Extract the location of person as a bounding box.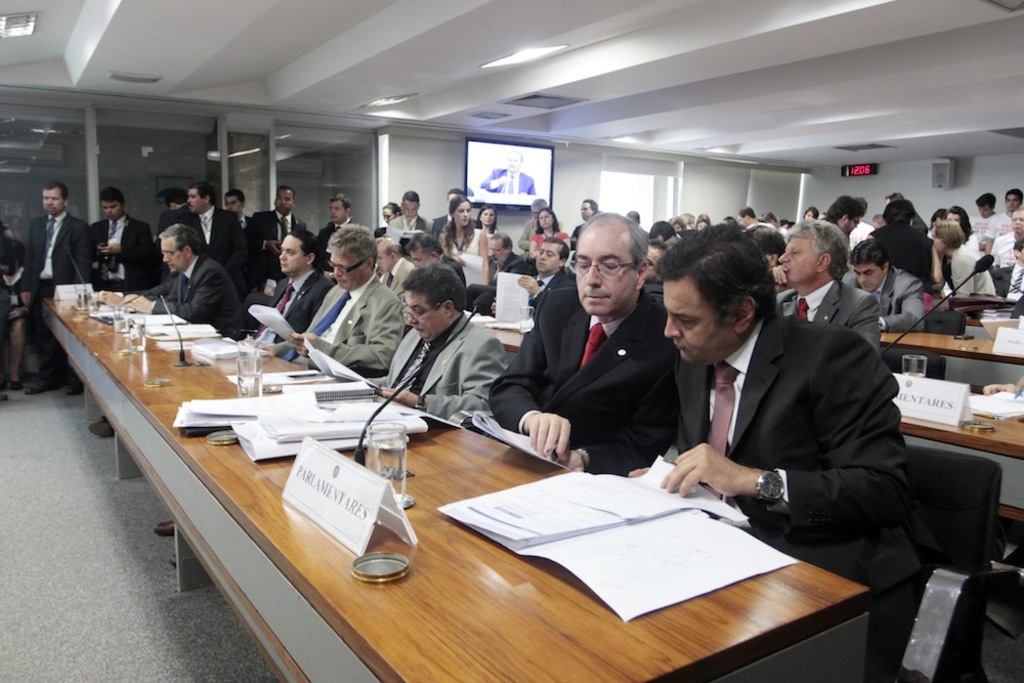
[648, 219, 674, 238].
